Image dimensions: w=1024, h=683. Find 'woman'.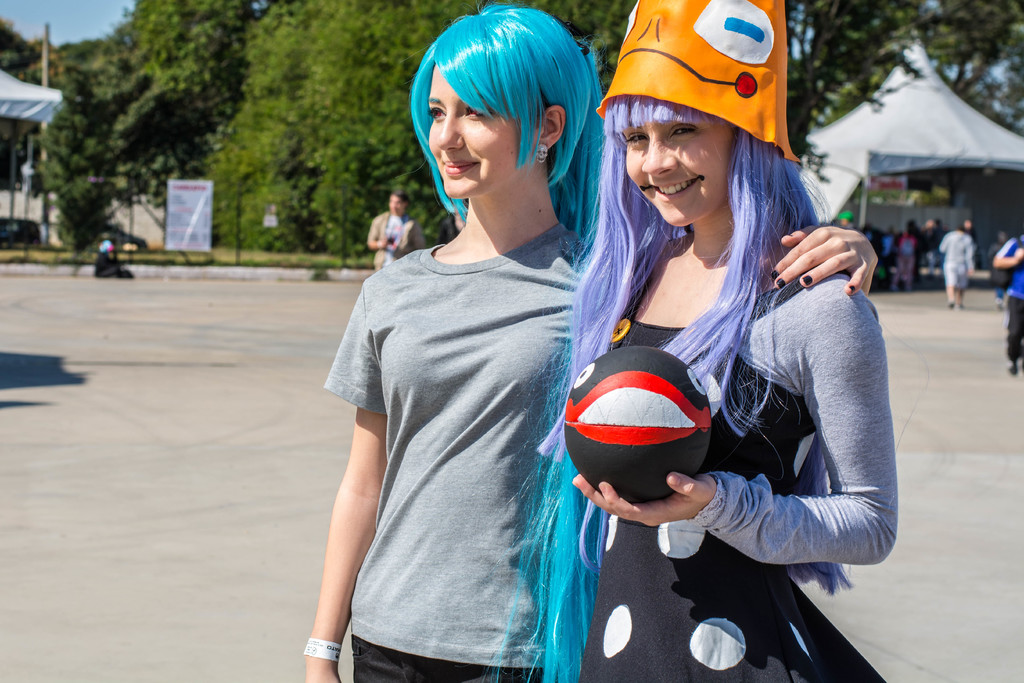
(492,0,885,682).
